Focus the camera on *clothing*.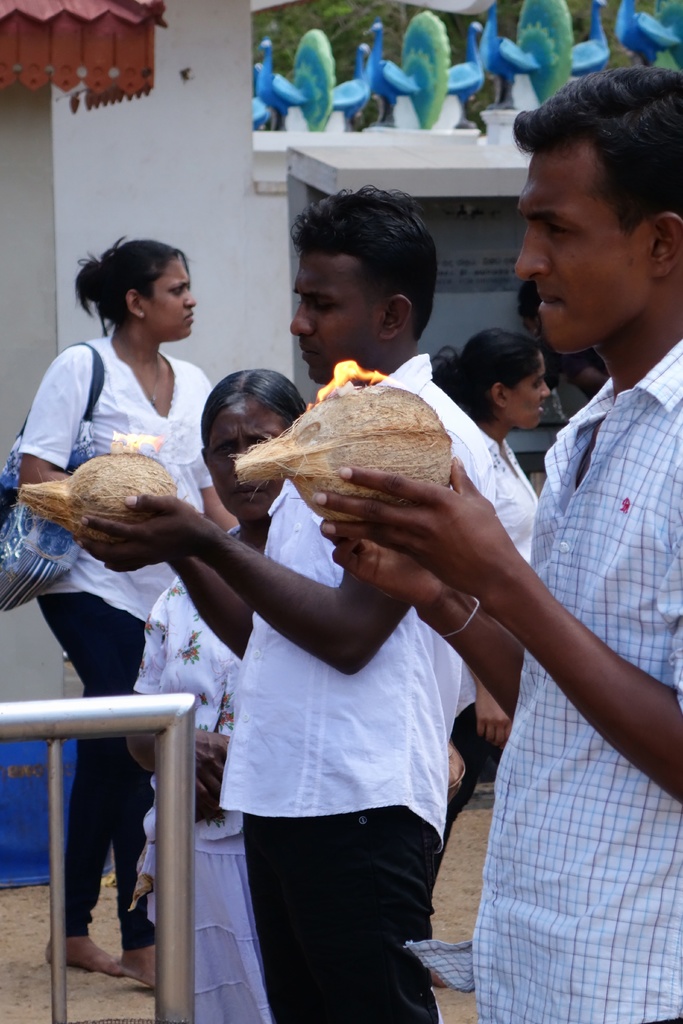
Focus region: (x1=485, y1=442, x2=541, y2=564).
